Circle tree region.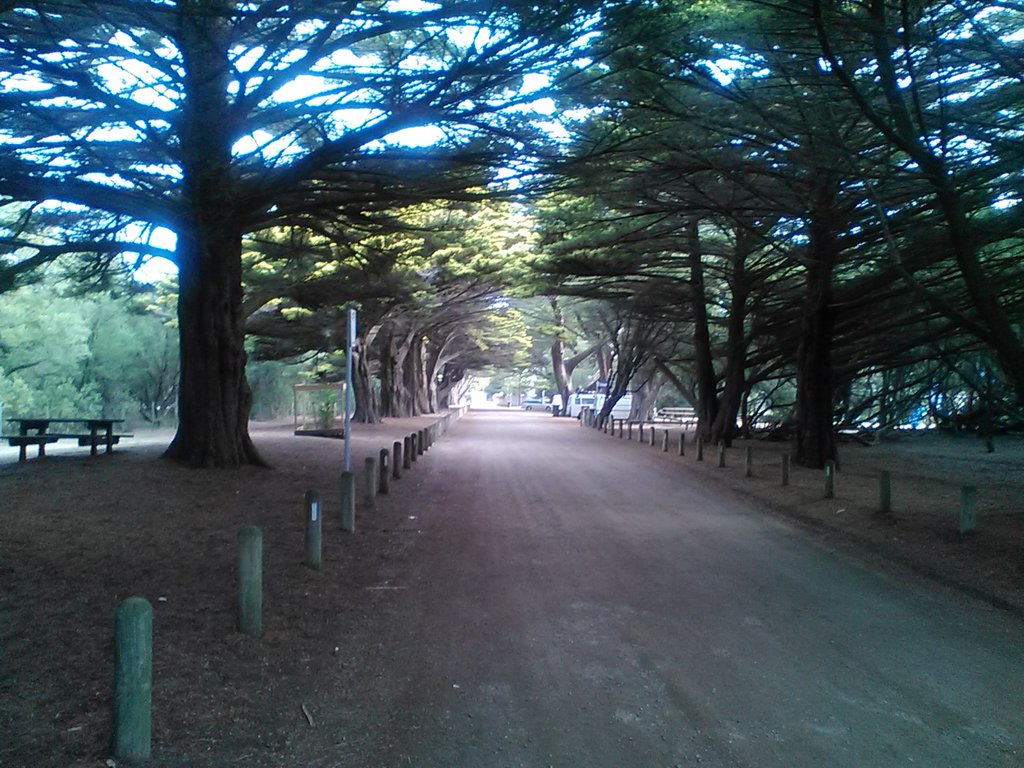
Region: box=[91, 268, 147, 446].
